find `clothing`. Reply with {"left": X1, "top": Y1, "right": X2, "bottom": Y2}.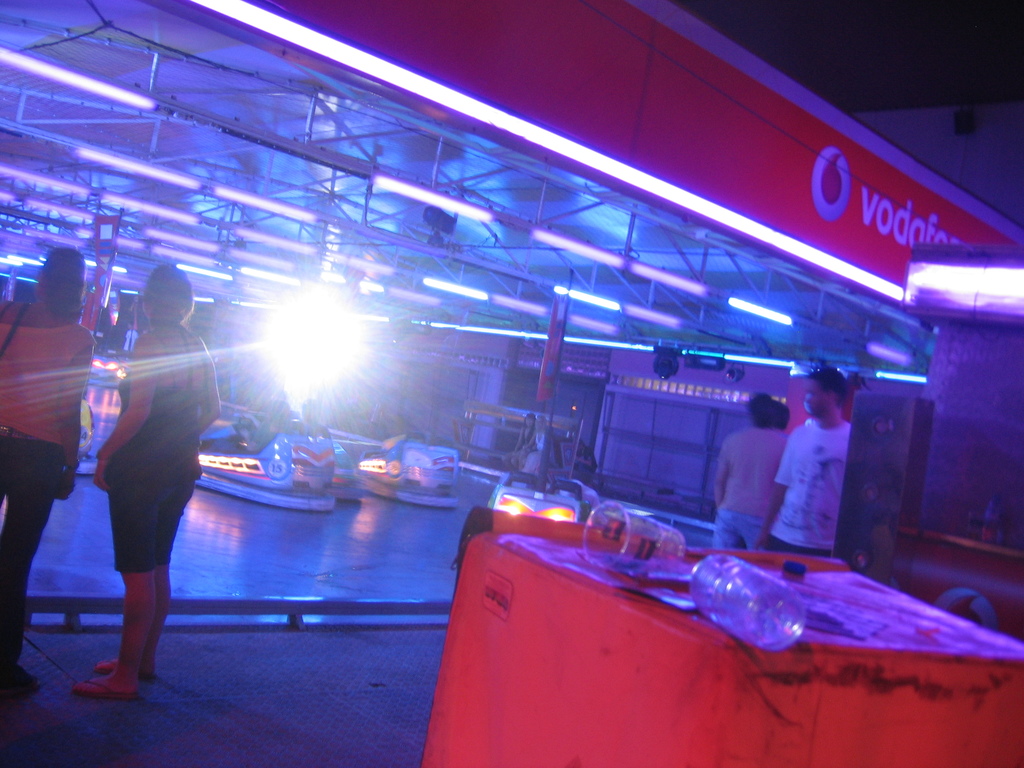
{"left": 3, "top": 325, "right": 95, "bottom": 645}.
